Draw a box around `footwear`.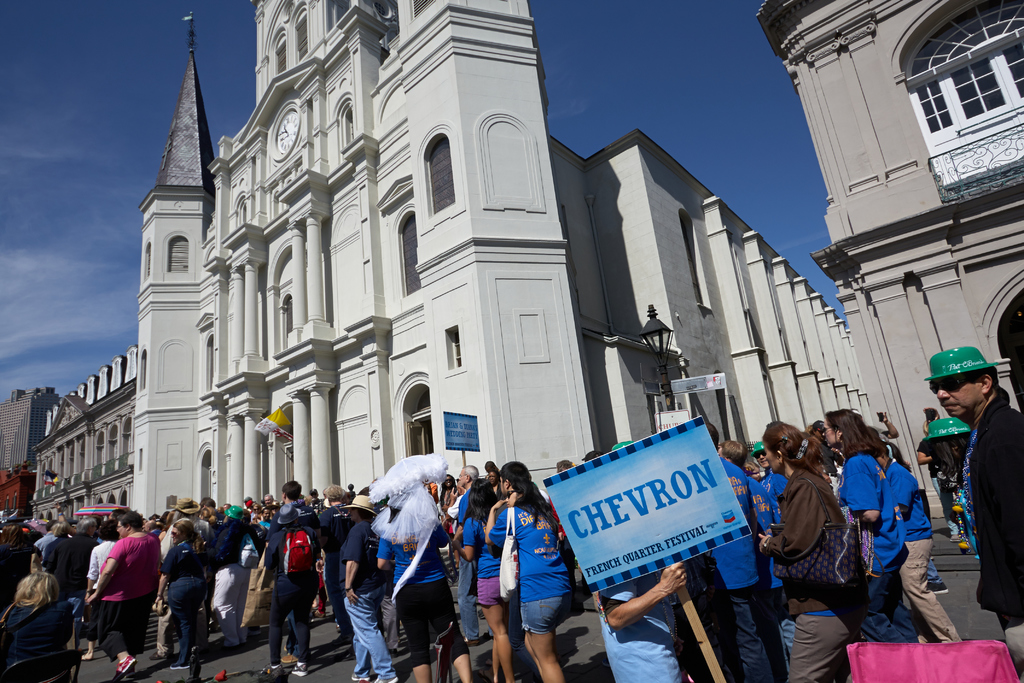
pyautogui.locateOnScreen(115, 654, 137, 682).
